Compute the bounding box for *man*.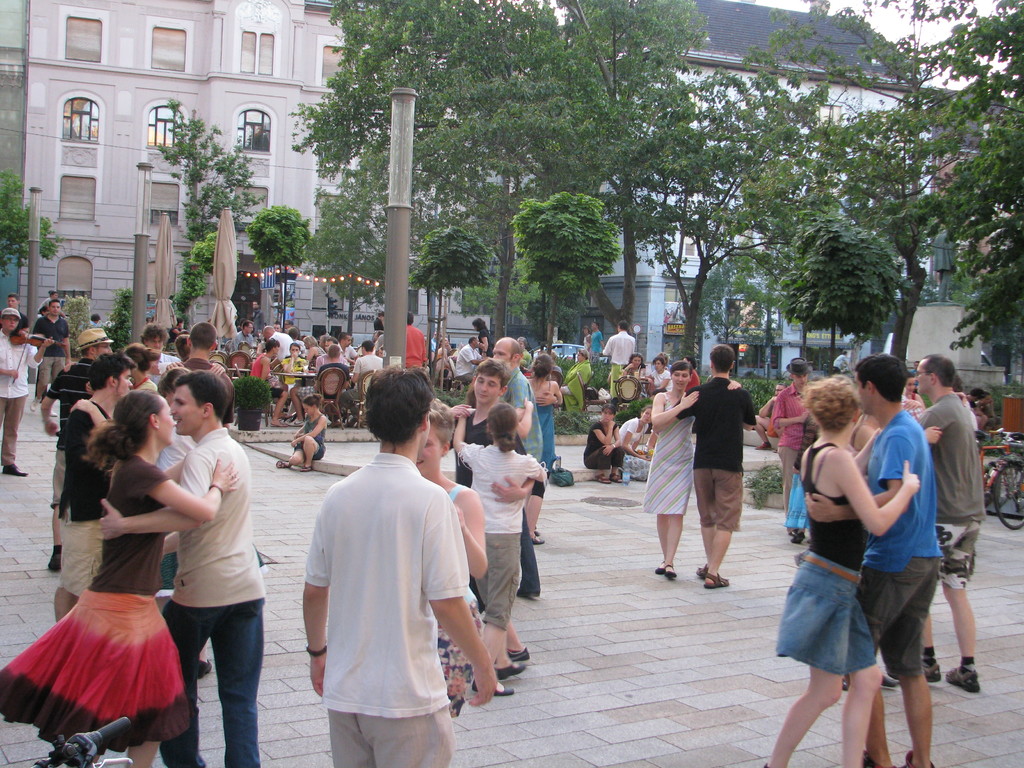
box=[346, 340, 387, 404].
